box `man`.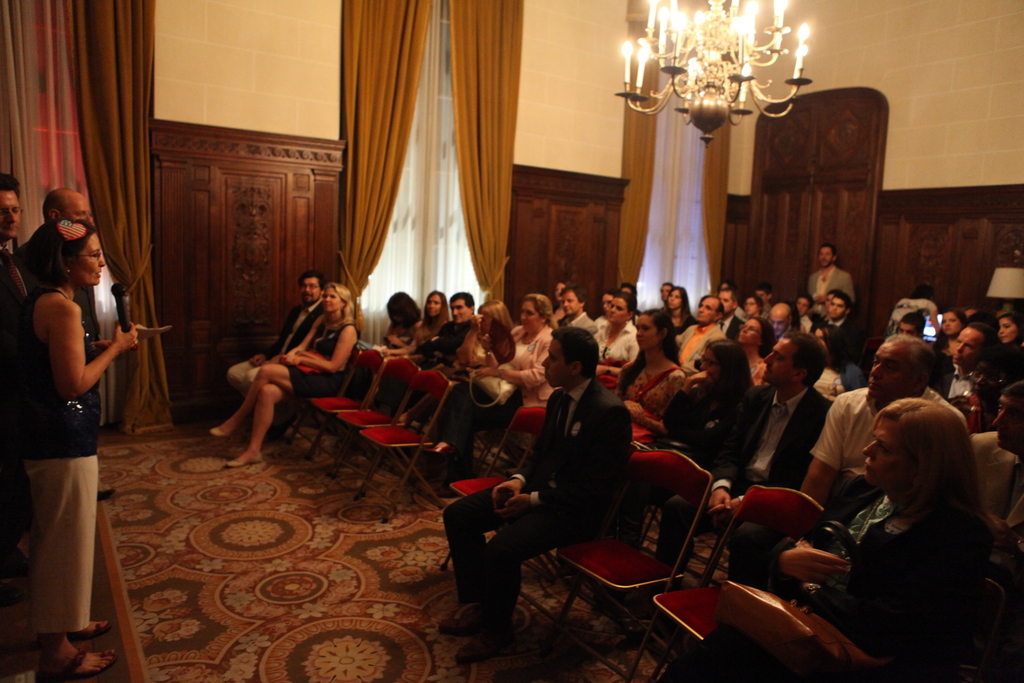
box(797, 326, 945, 529).
